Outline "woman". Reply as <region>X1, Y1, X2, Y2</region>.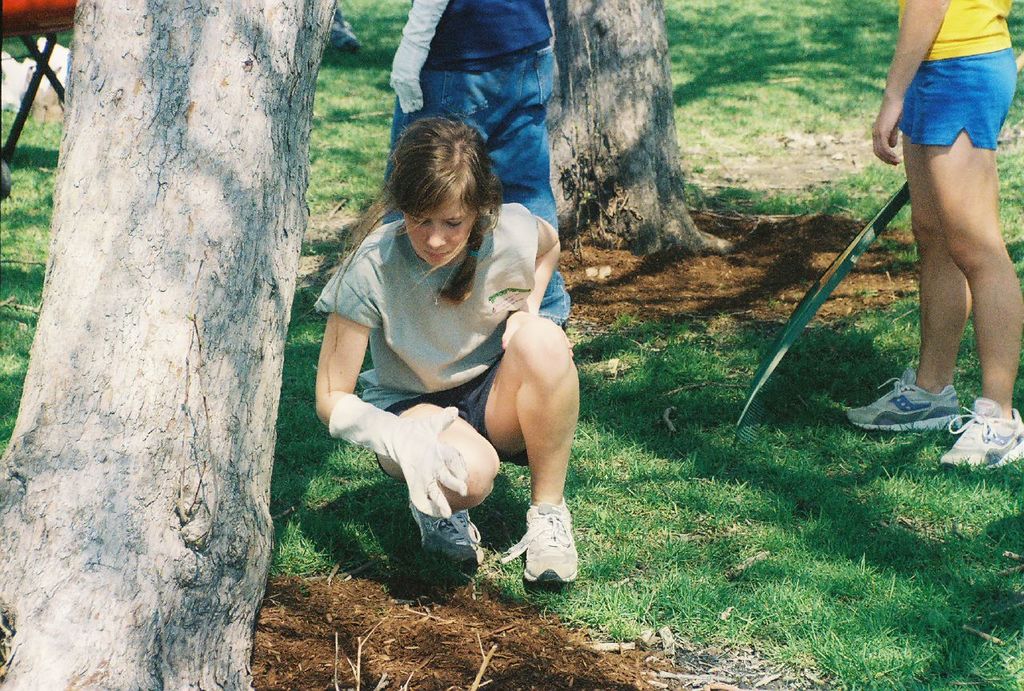
<region>310, 107, 621, 623</region>.
